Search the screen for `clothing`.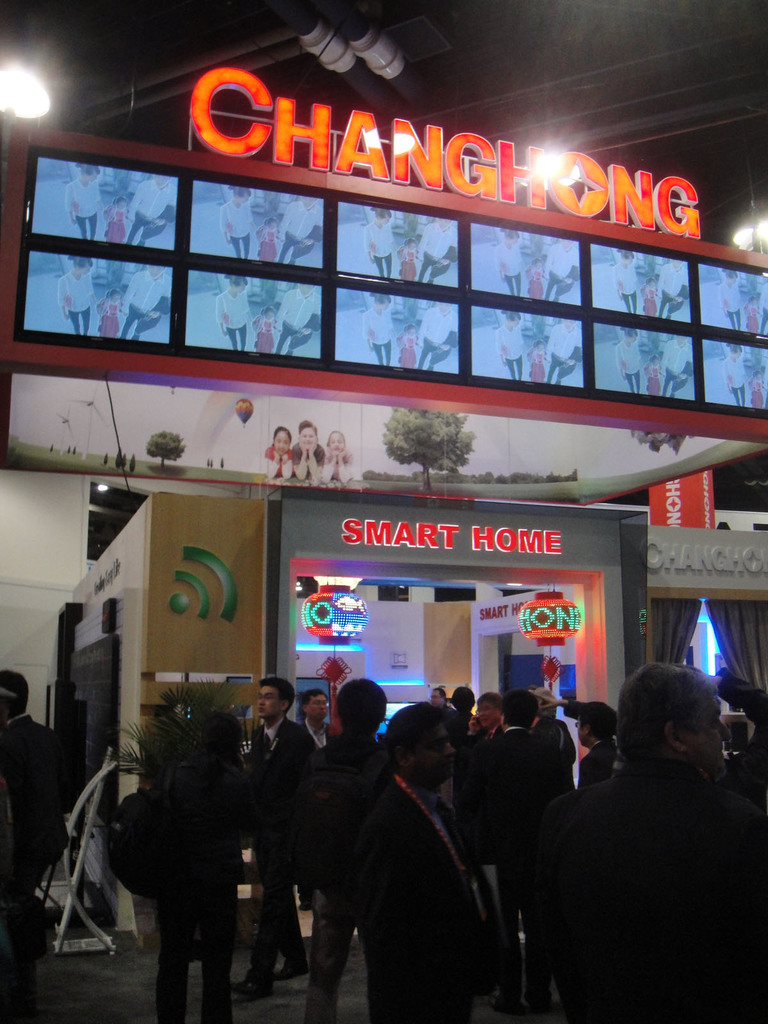
Found at select_region(106, 206, 134, 243).
